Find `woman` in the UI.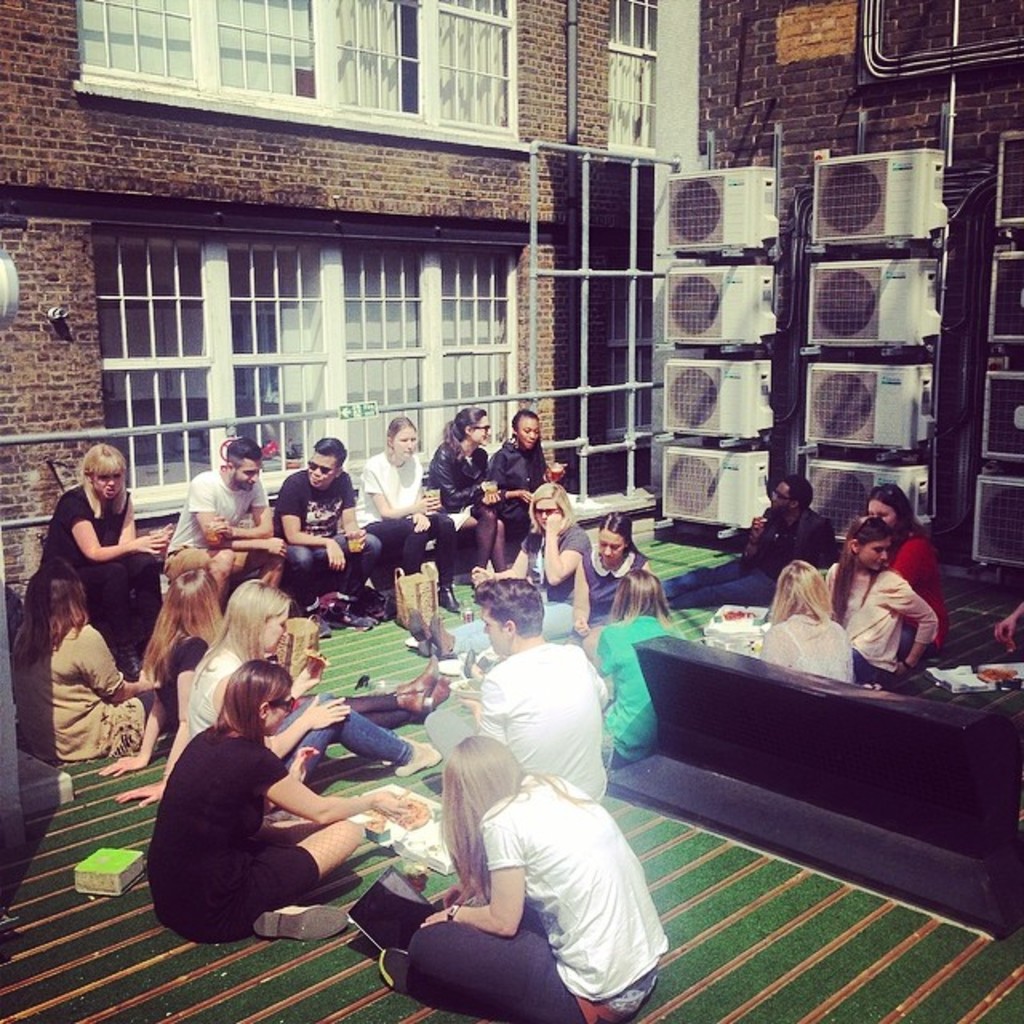
UI element at rect(568, 504, 661, 621).
